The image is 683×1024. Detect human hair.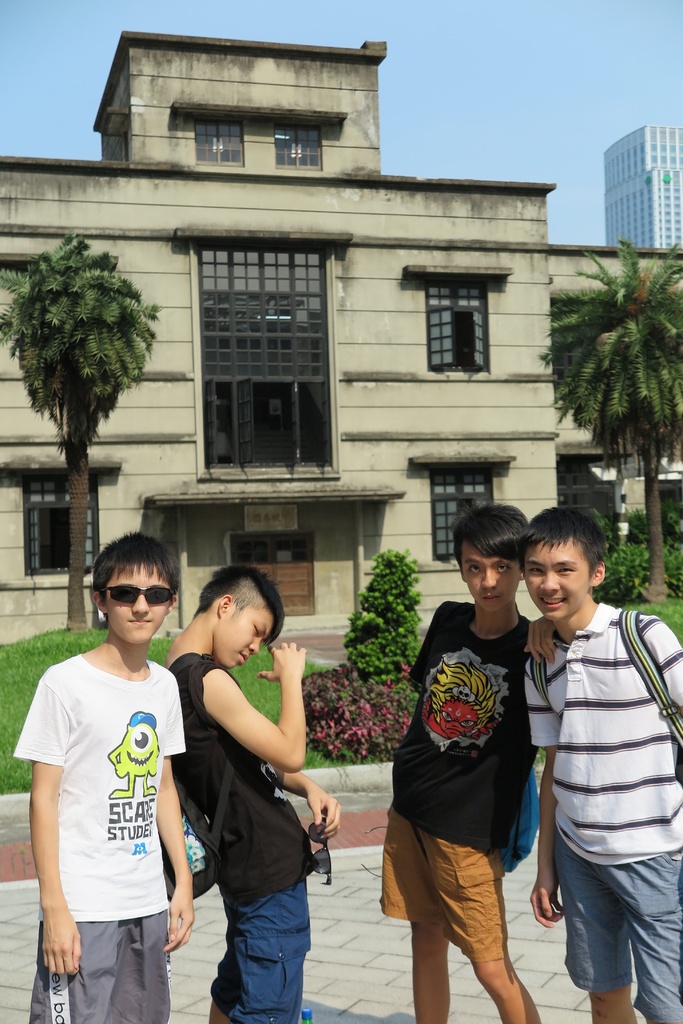
Detection: (517,504,609,582).
